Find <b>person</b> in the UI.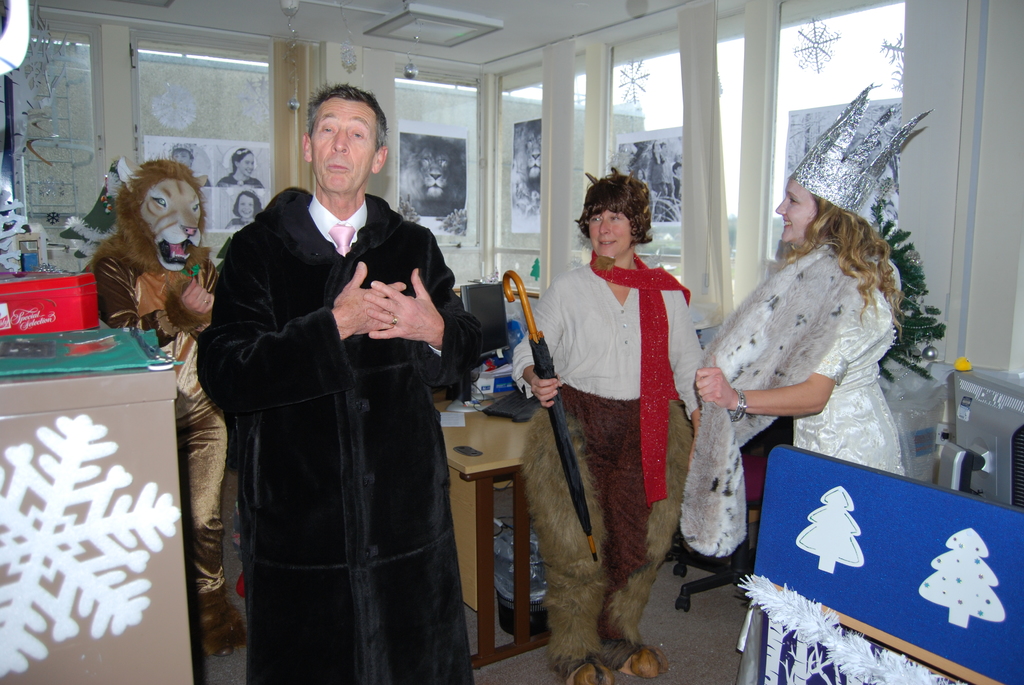
UI element at x1=228, y1=185, x2=266, y2=230.
